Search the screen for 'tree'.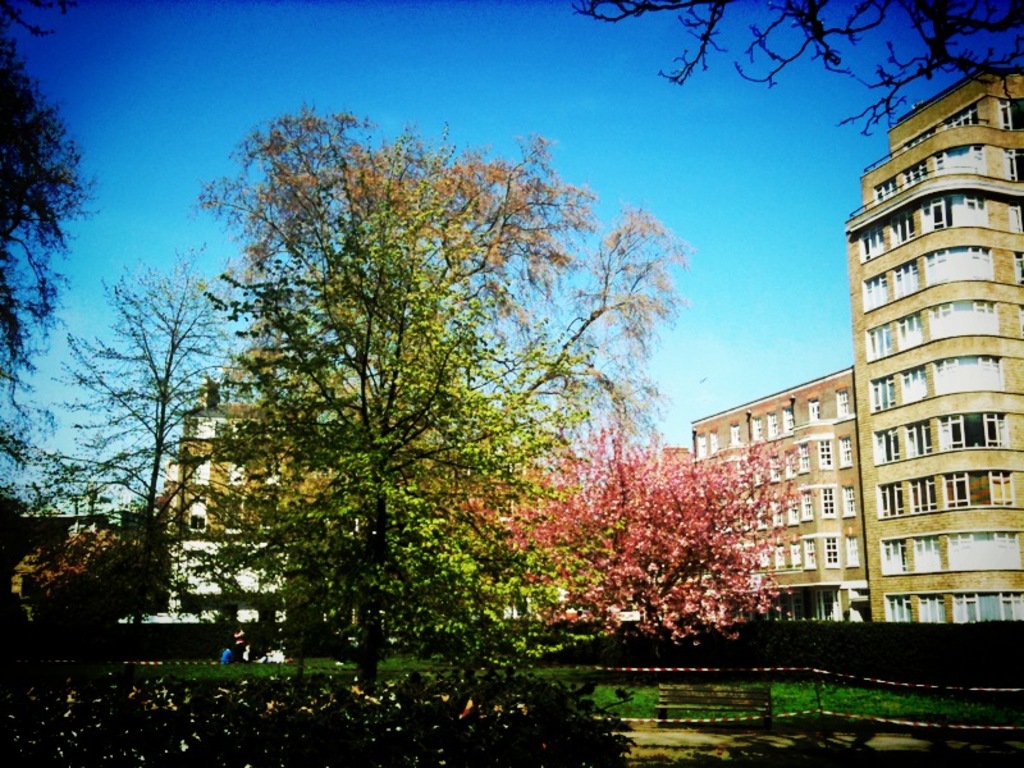
Found at <bbox>563, 0, 1023, 133</bbox>.
